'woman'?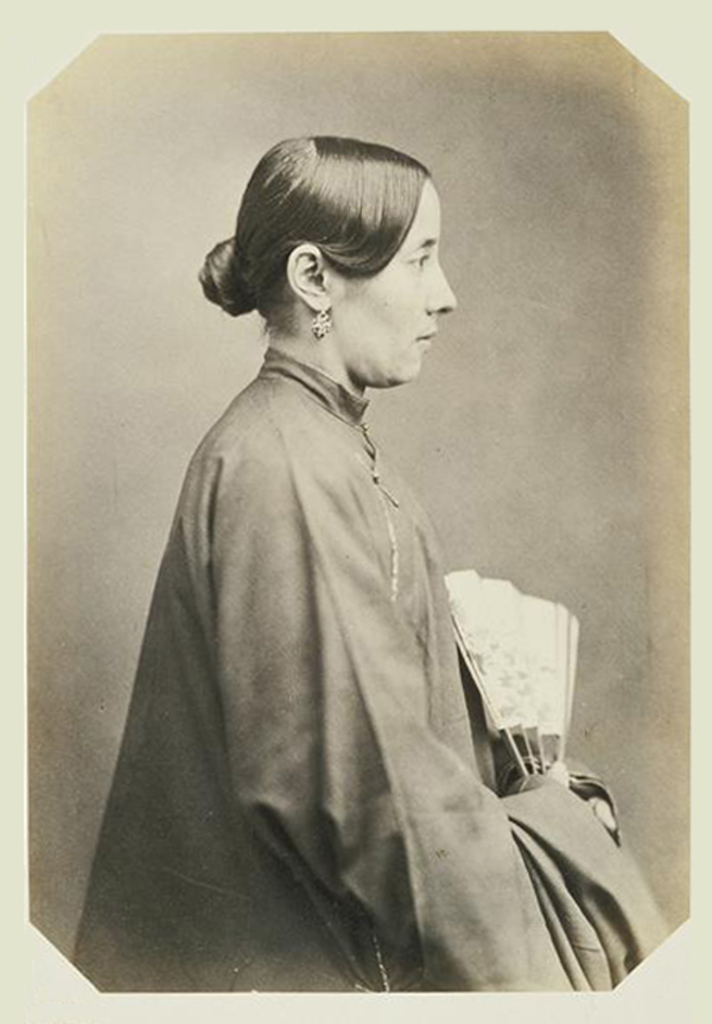
box=[91, 108, 606, 971]
